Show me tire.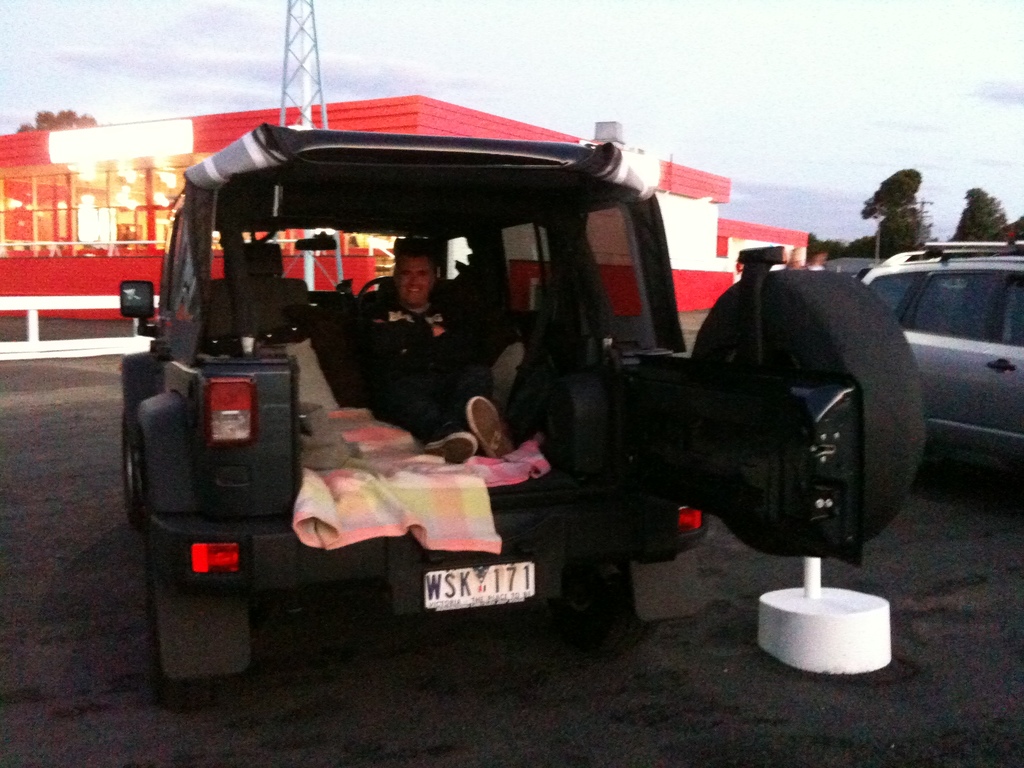
tire is here: (141, 511, 227, 700).
